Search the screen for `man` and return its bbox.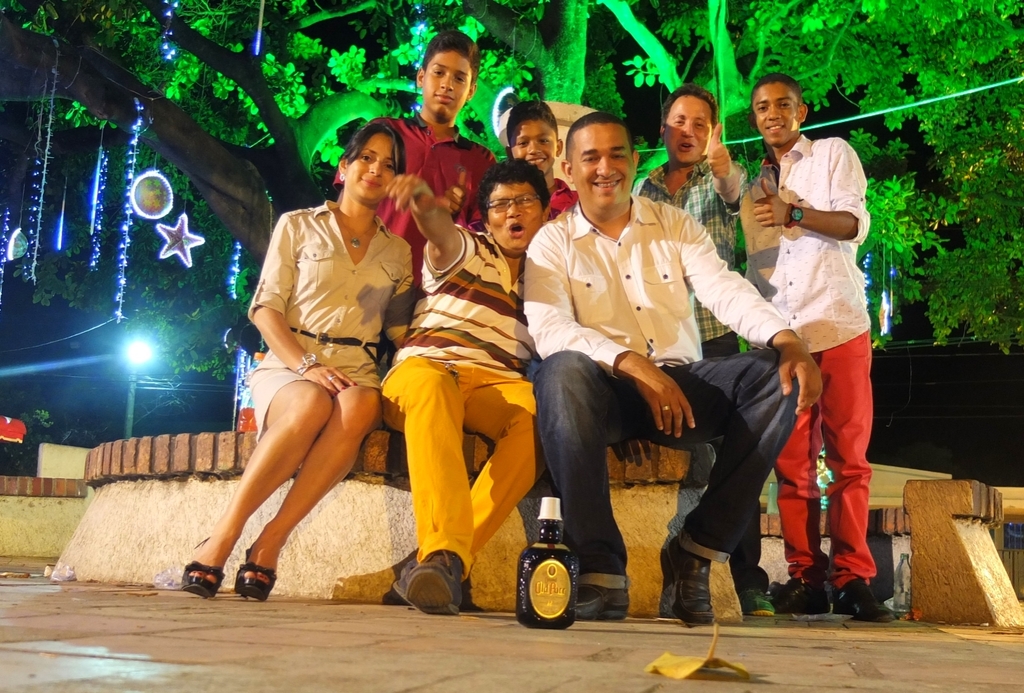
Found: 382/162/553/606.
